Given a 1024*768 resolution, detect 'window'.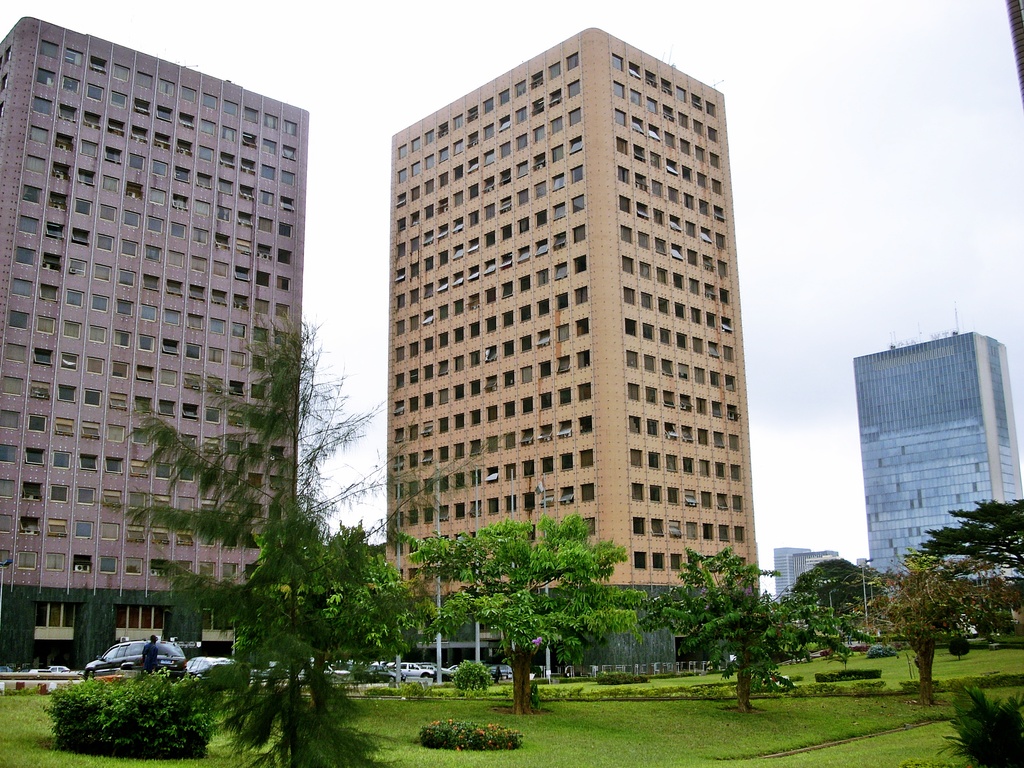
485 177 492 190.
